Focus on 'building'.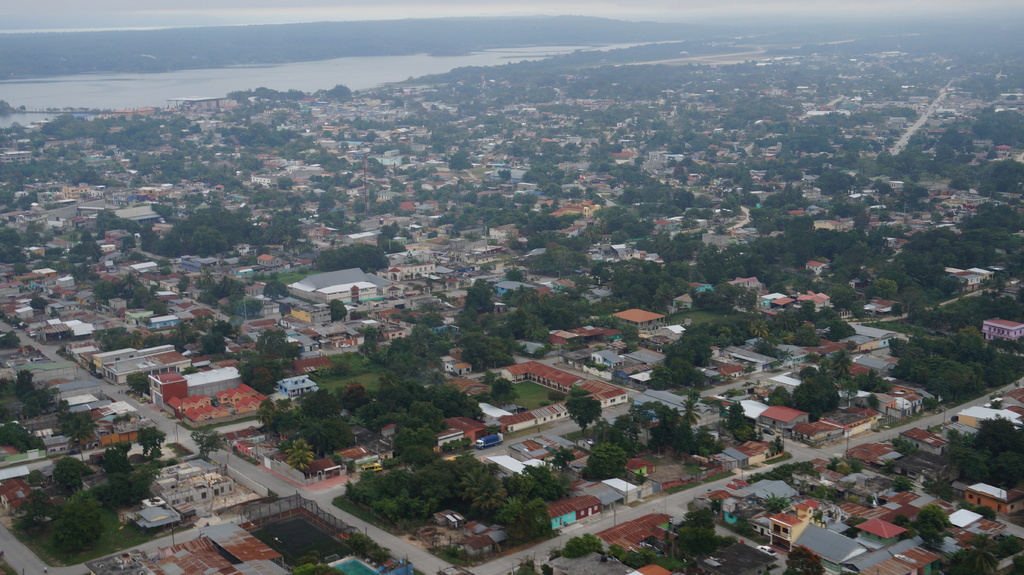
Focused at (92, 223, 138, 247).
